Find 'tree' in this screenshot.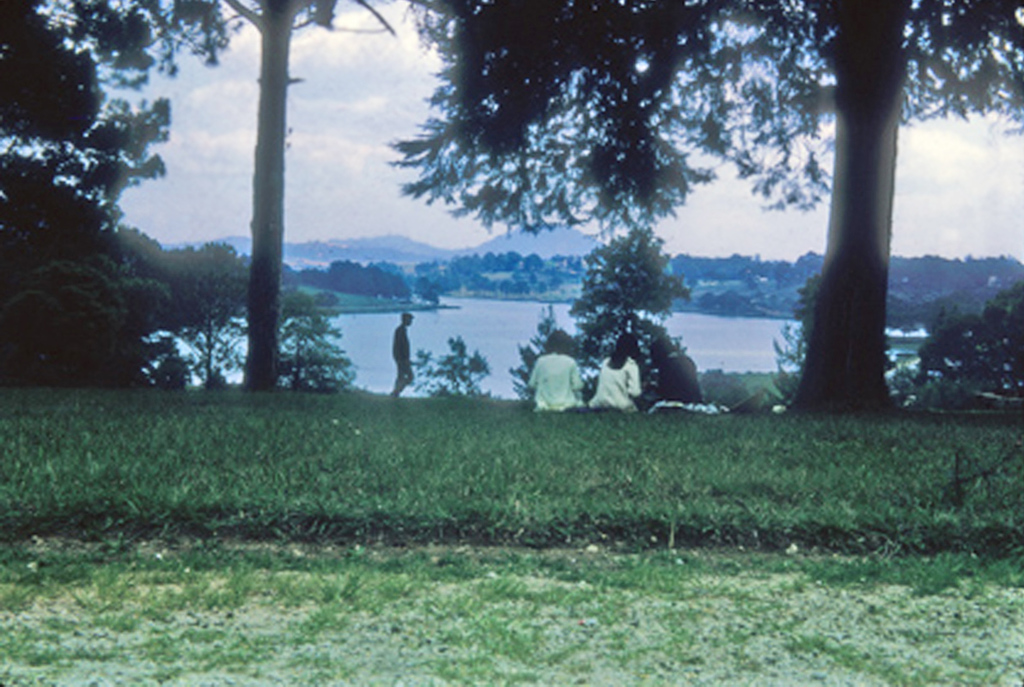
The bounding box for 'tree' is bbox(0, 0, 338, 392).
